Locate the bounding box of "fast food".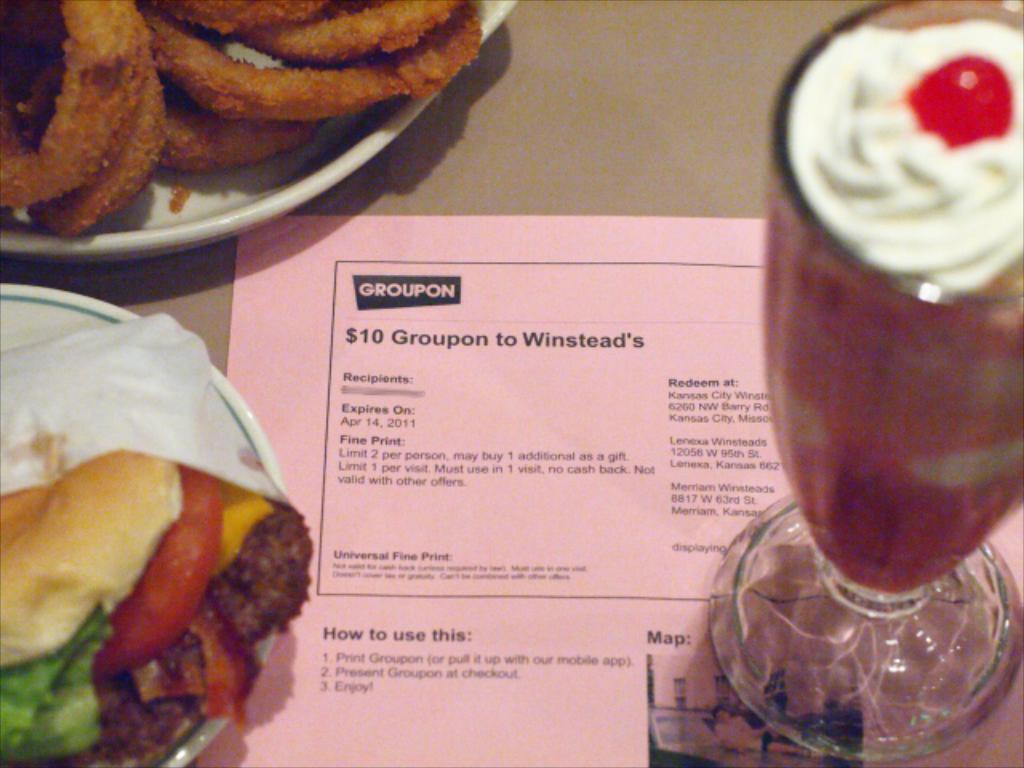
Bounding box: 0,365,302,749.
